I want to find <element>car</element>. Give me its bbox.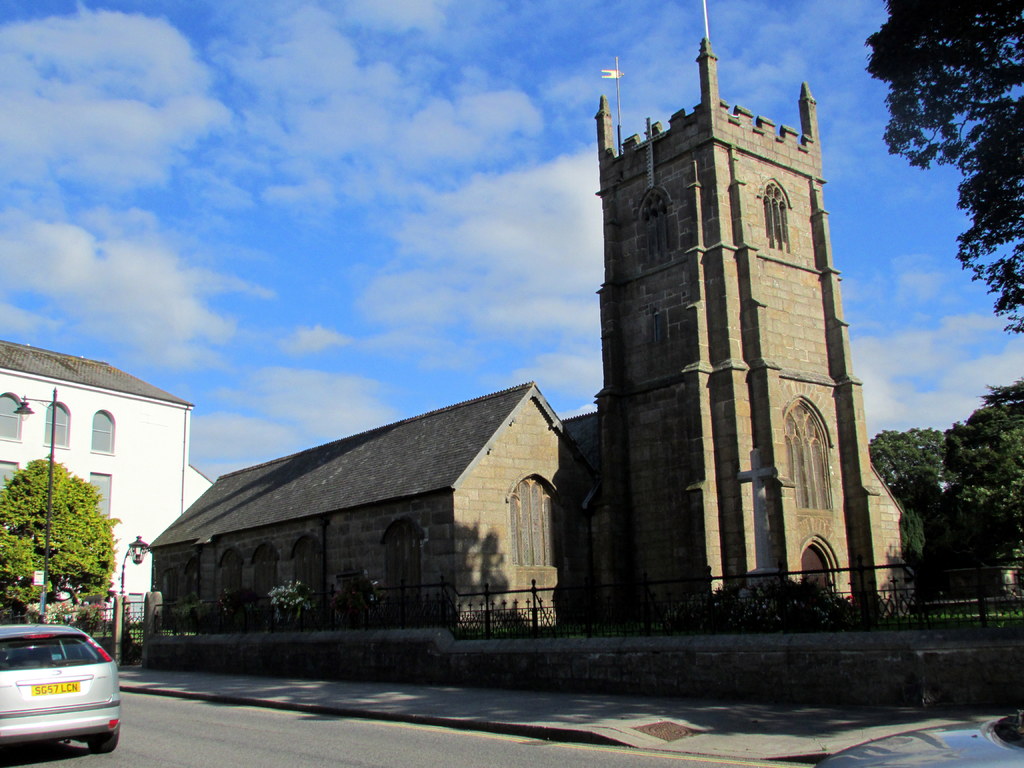
bbox=[0, 625, 120, 756].
